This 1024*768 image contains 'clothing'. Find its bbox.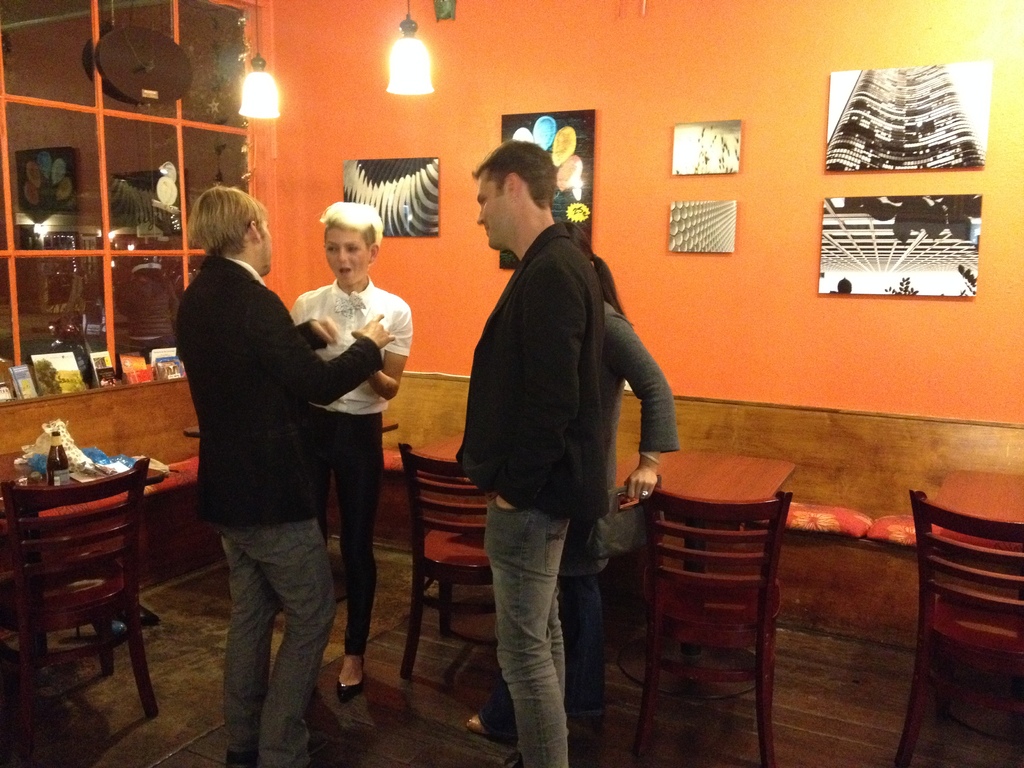
bbox=[167, 163, 358, 736].
